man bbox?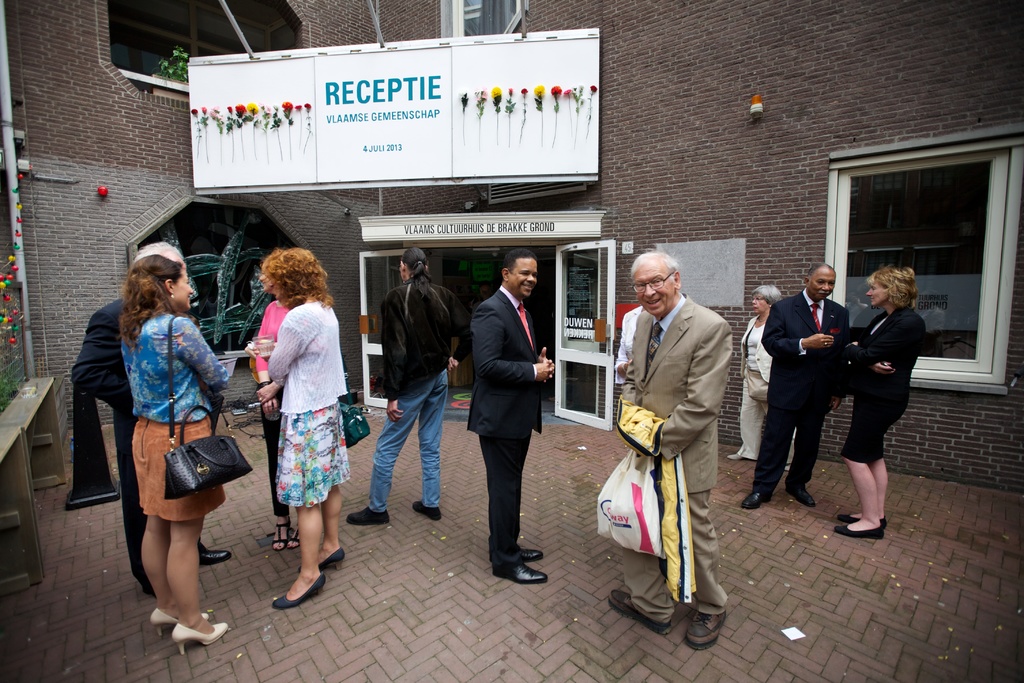
[740,265,849,509]
